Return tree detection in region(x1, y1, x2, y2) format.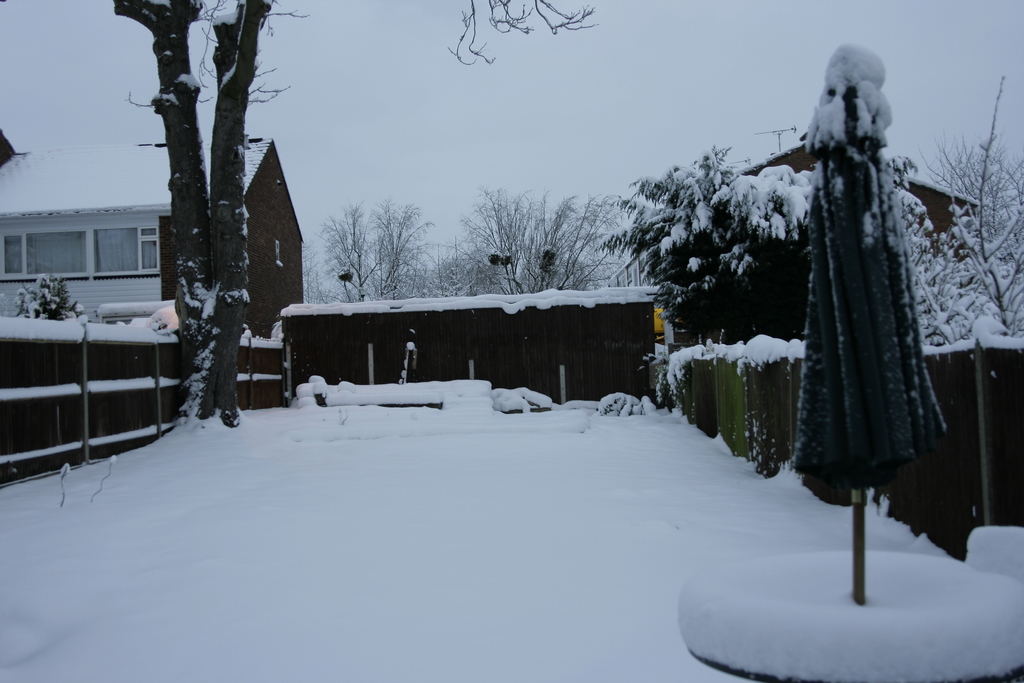
region(437, 193, 607, 299).
